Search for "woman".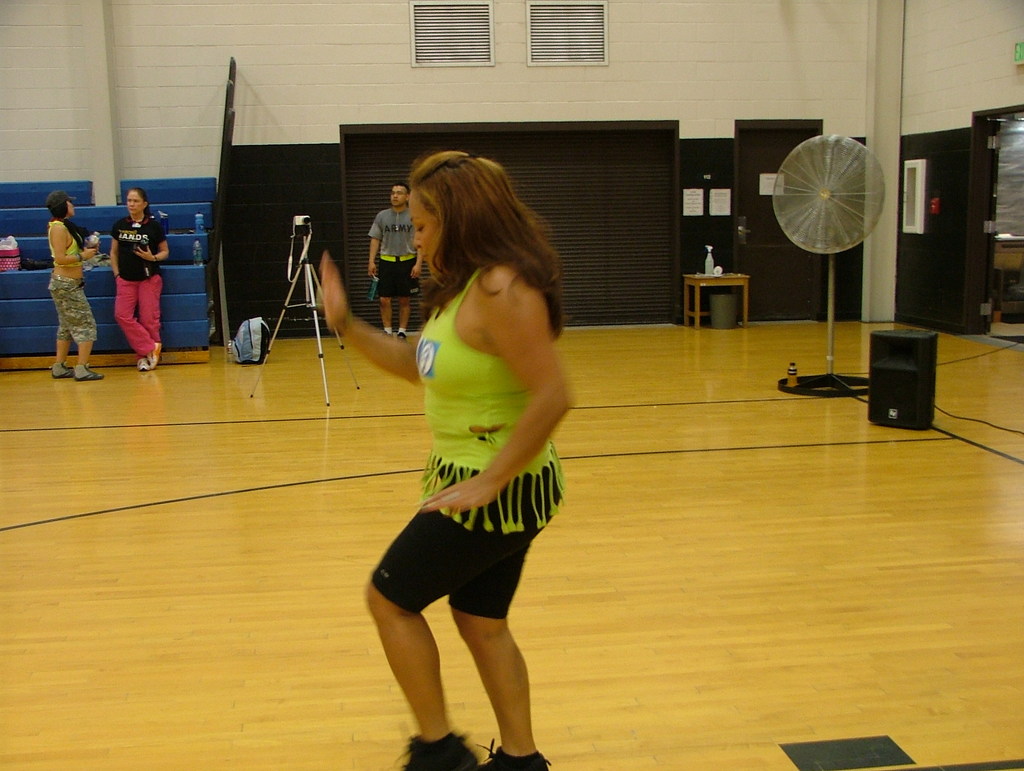
Found at (313, 143, 572, 770).
